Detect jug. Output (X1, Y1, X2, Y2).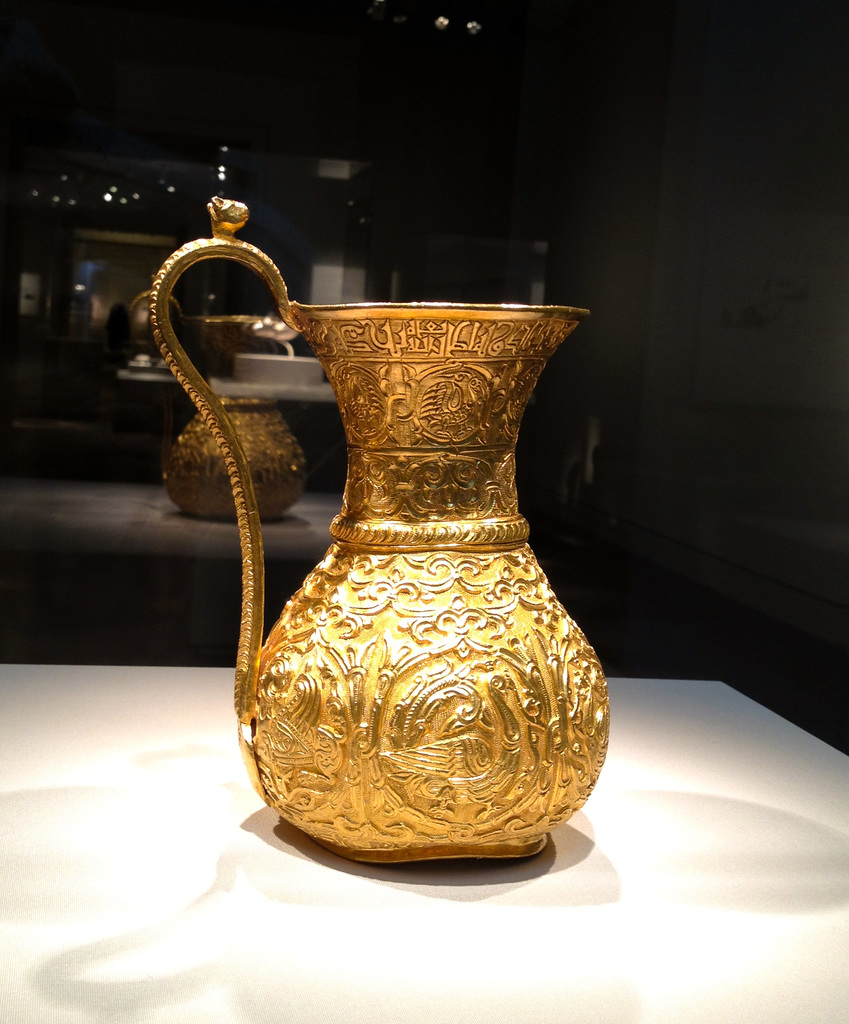
(147, 202, 613, 865).
